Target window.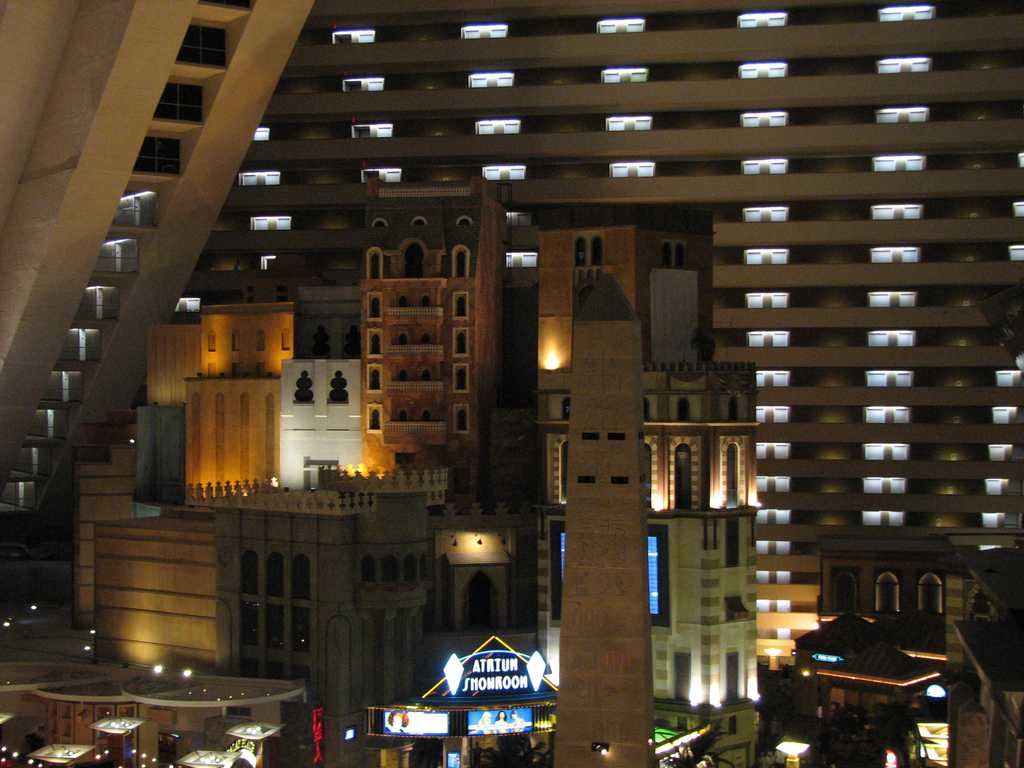
Target region: x1=326, y1=368, x2=351, y2=405.
